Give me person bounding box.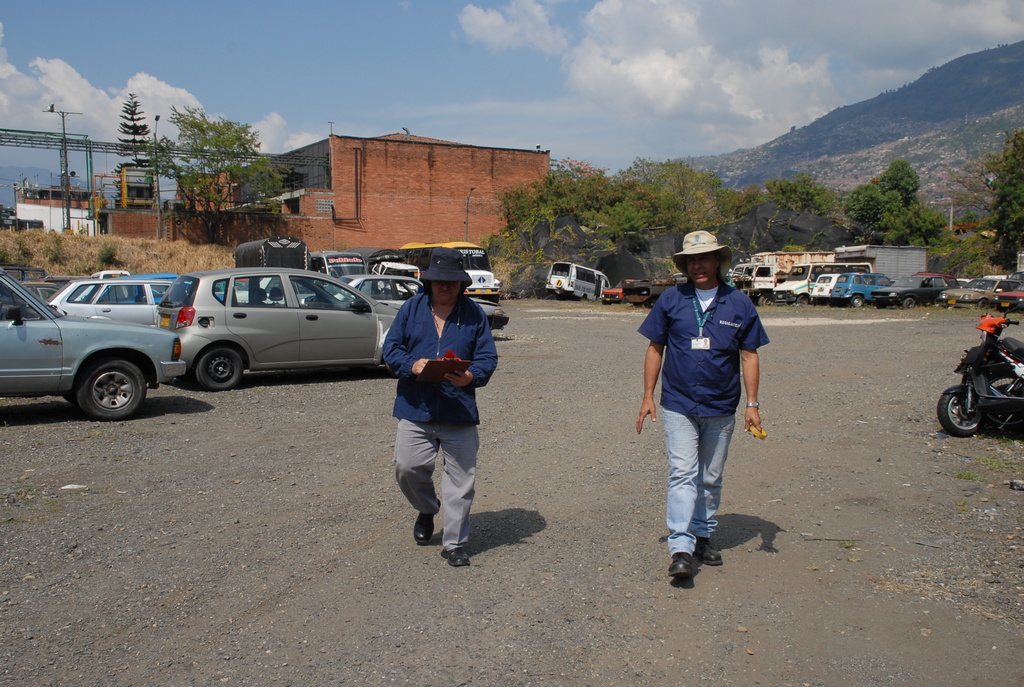
<region>635, 228, 771, 585</region>.
